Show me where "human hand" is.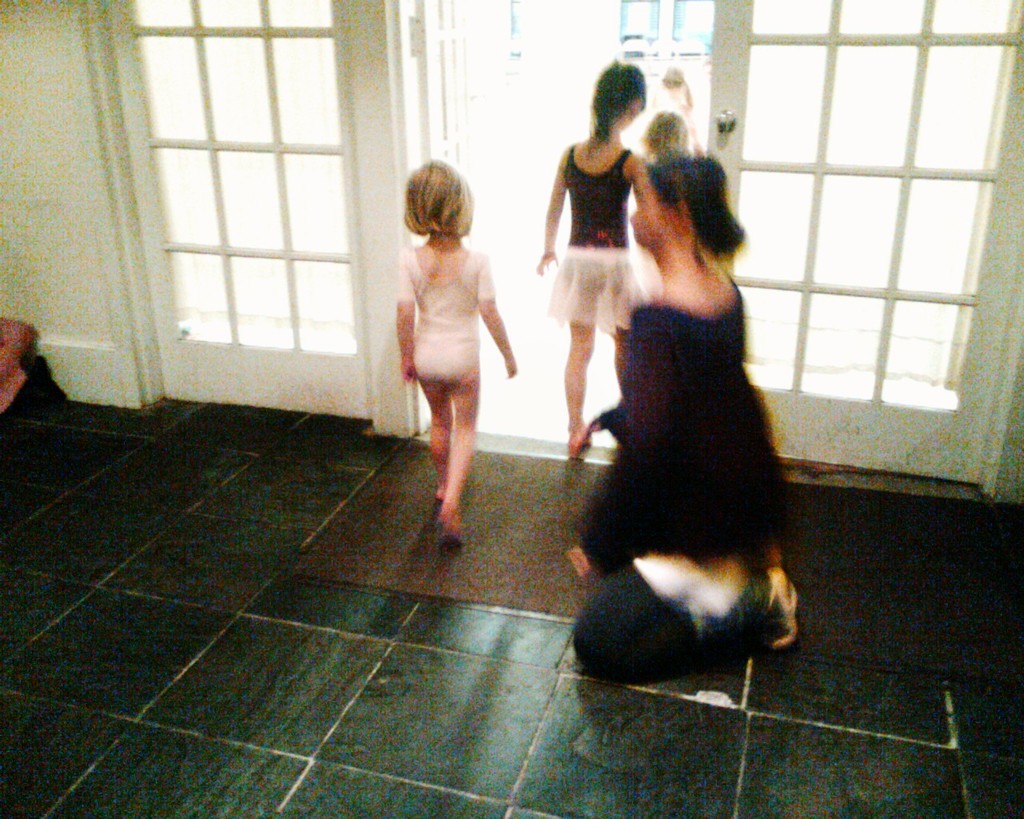
"human hand" is at pyautogui.locateOnScreen(396, 357, 419, 384).
